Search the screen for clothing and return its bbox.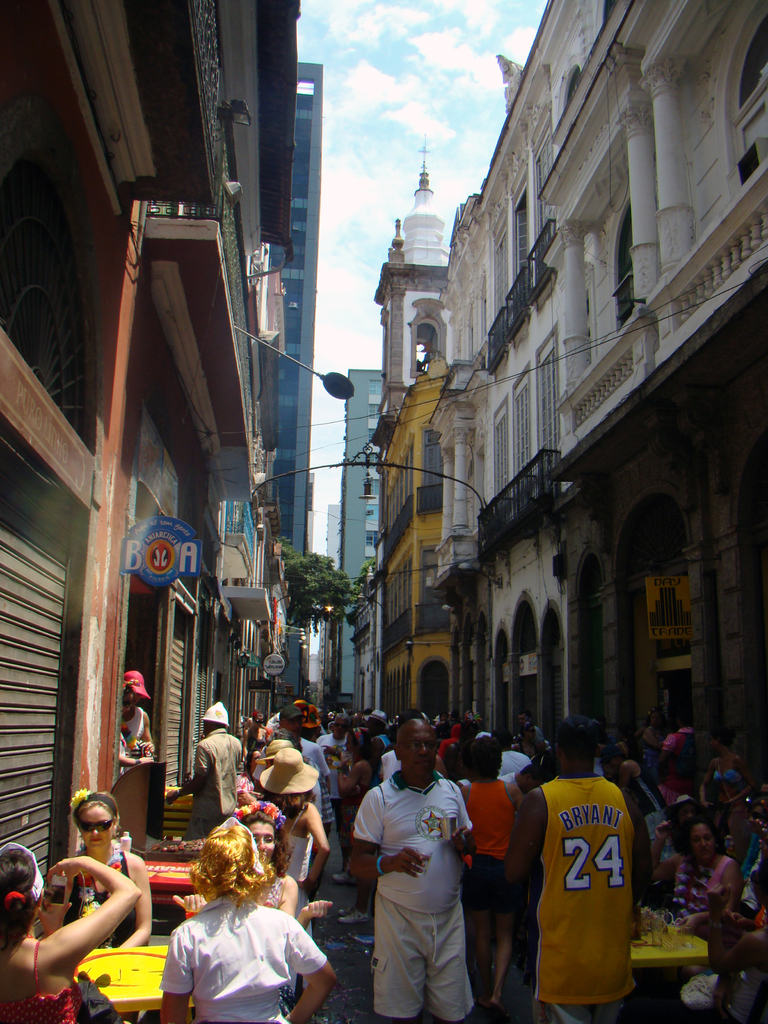
Found: 186, 731, 248, 836.
